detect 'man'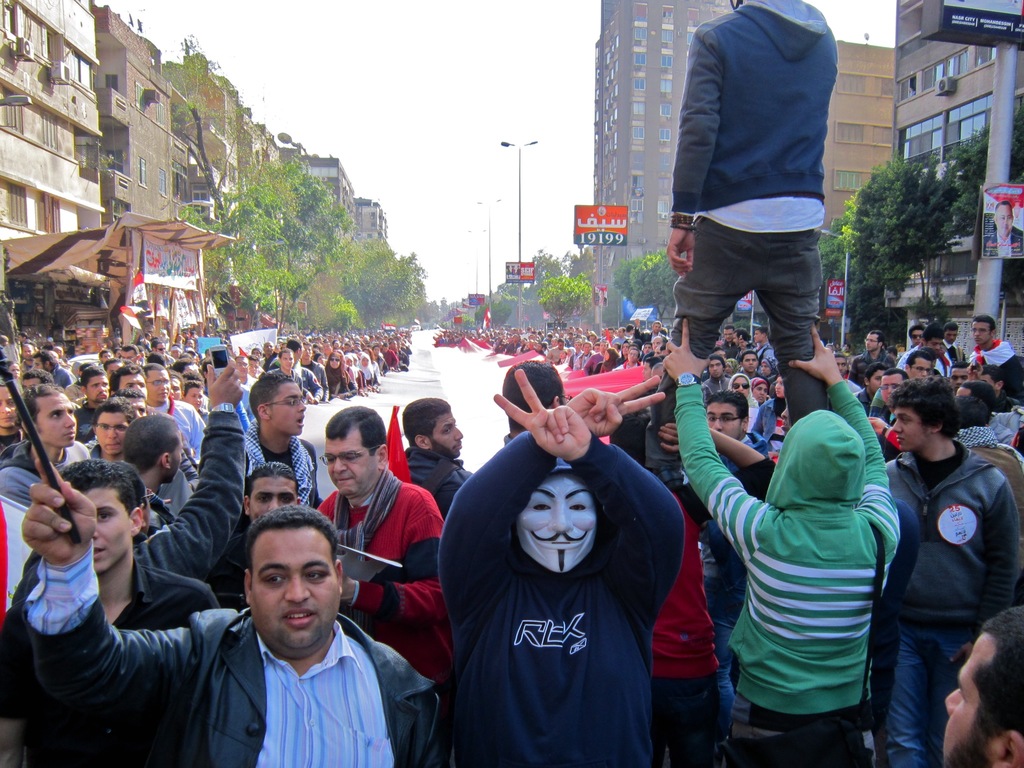
[x1=847, y1=330, x2=897, y2=384]
